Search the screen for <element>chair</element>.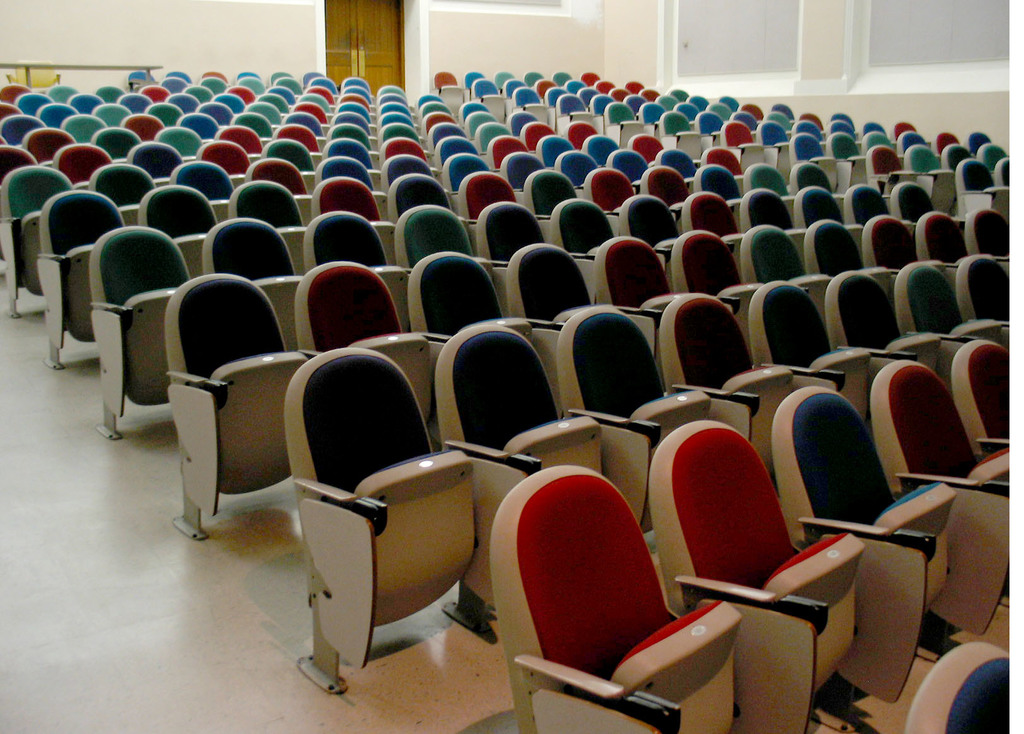
Found at bbox=[893, 261, 1006, 373].
